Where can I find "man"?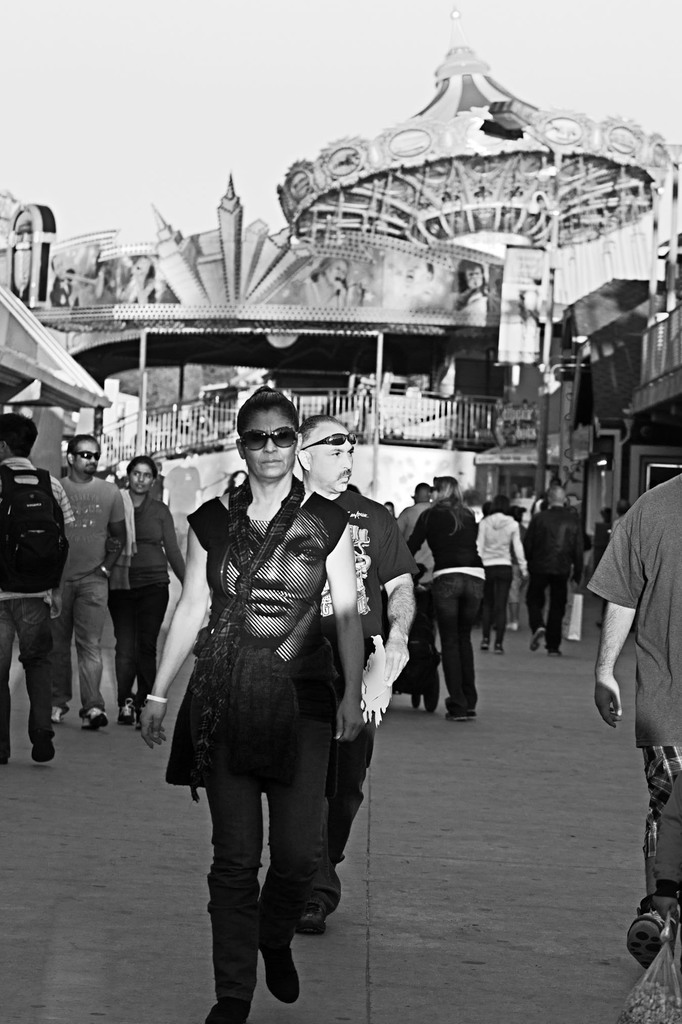
You can find it at bbox=(296, 412, 420, 934).
